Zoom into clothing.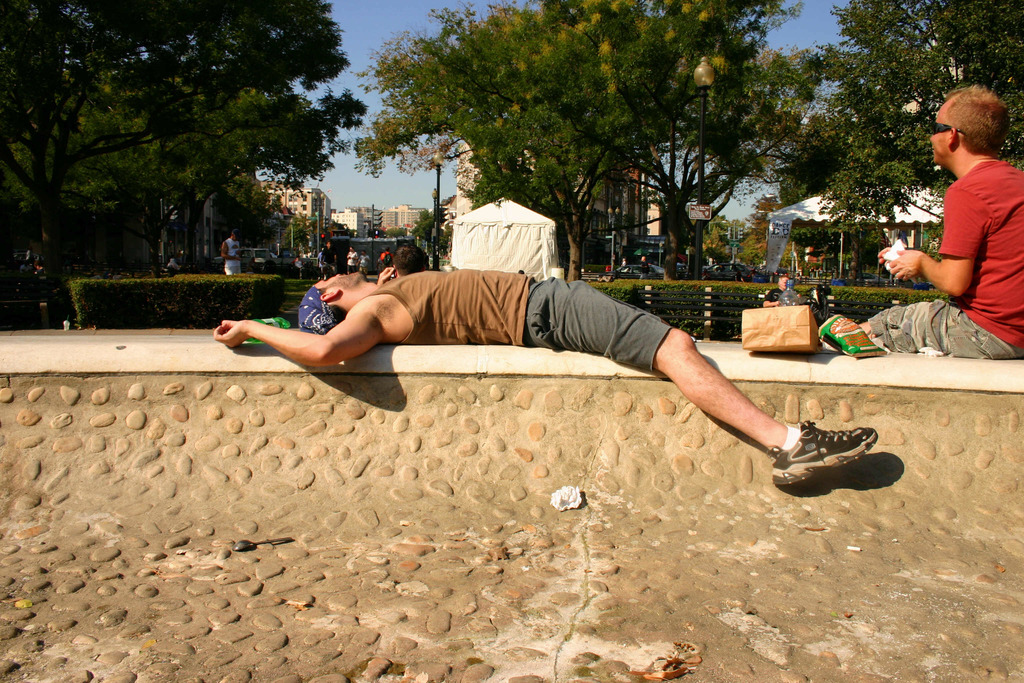
Zoom target: 321, 243, 339, 277.
